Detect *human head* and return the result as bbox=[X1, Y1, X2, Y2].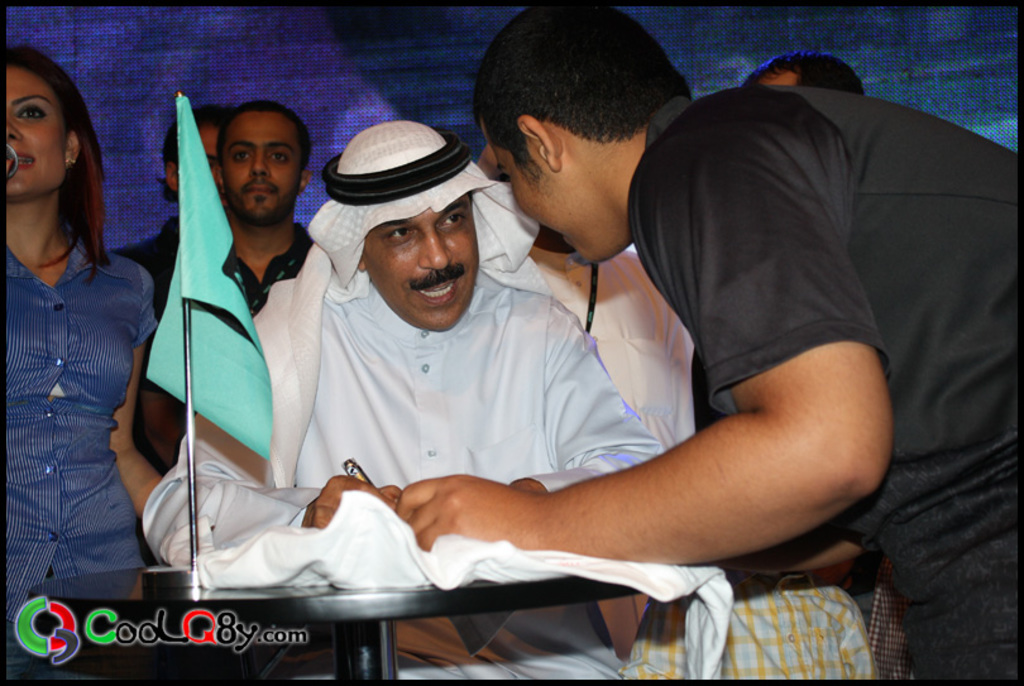
bbox=[215, 99, 311, 225].
